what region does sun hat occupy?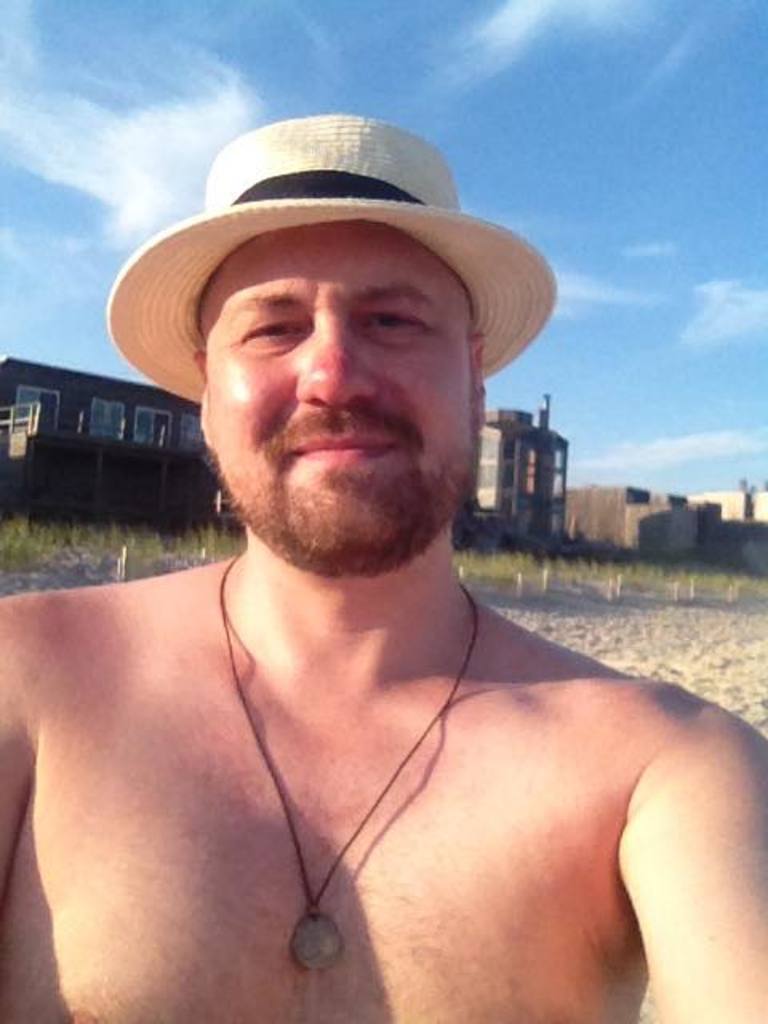
96 107 558 403.
